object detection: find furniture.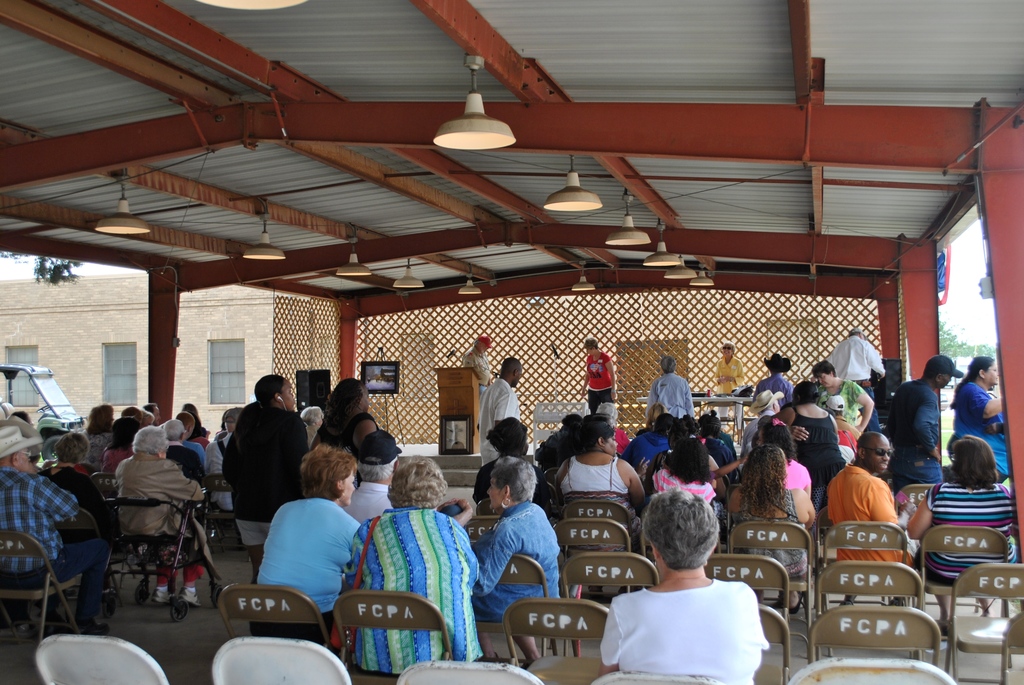
region(1000, 609, 1023, 684).
